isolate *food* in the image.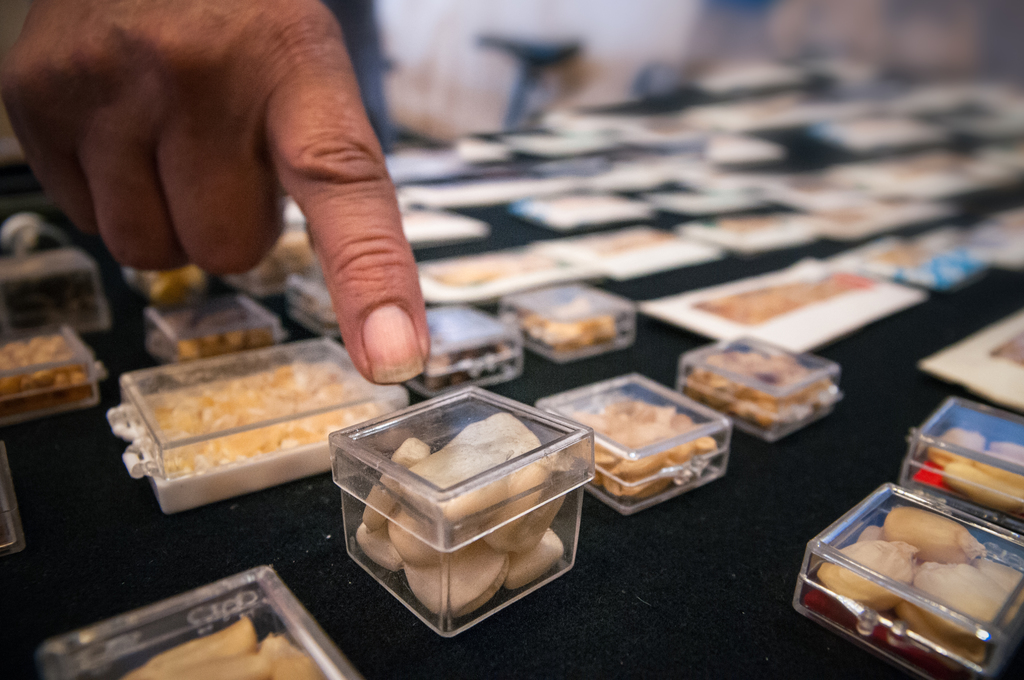
Isolated region: locate(138, 264, 204, 302).
